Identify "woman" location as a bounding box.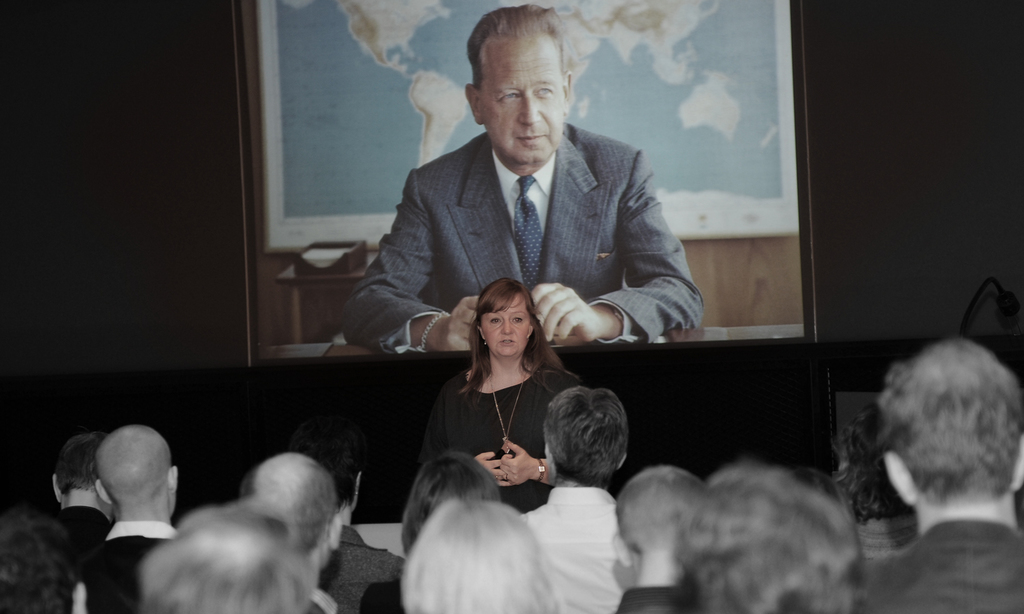
box(421, 268, 588, 533).
